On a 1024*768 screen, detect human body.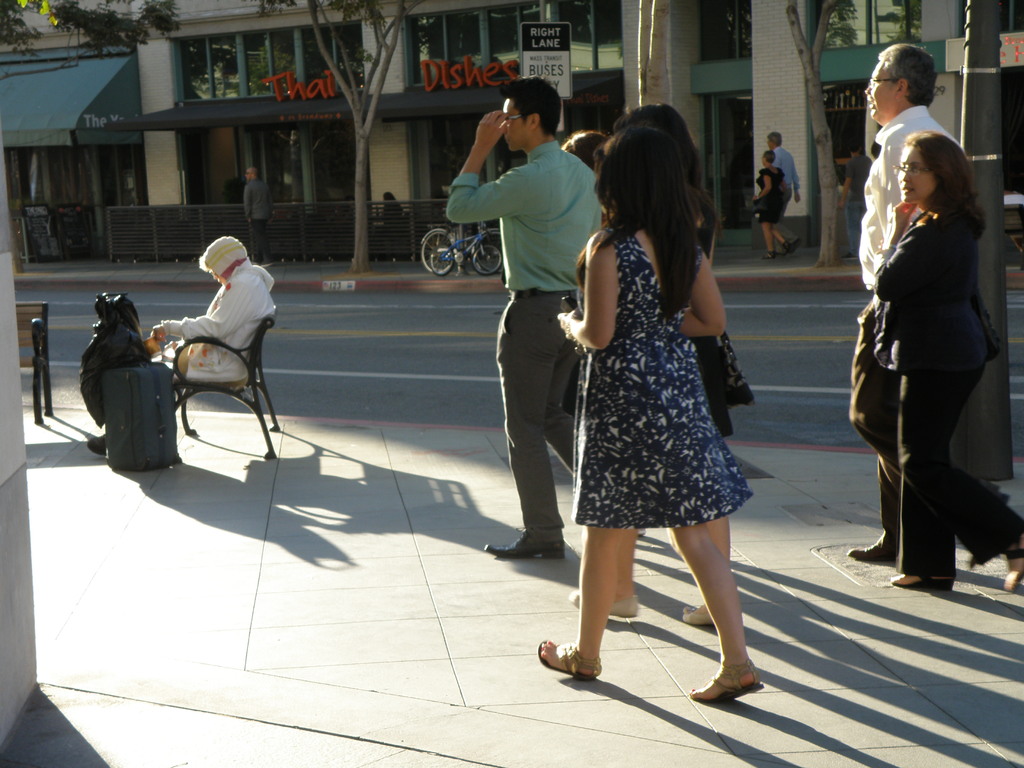
447/79/607/561.
